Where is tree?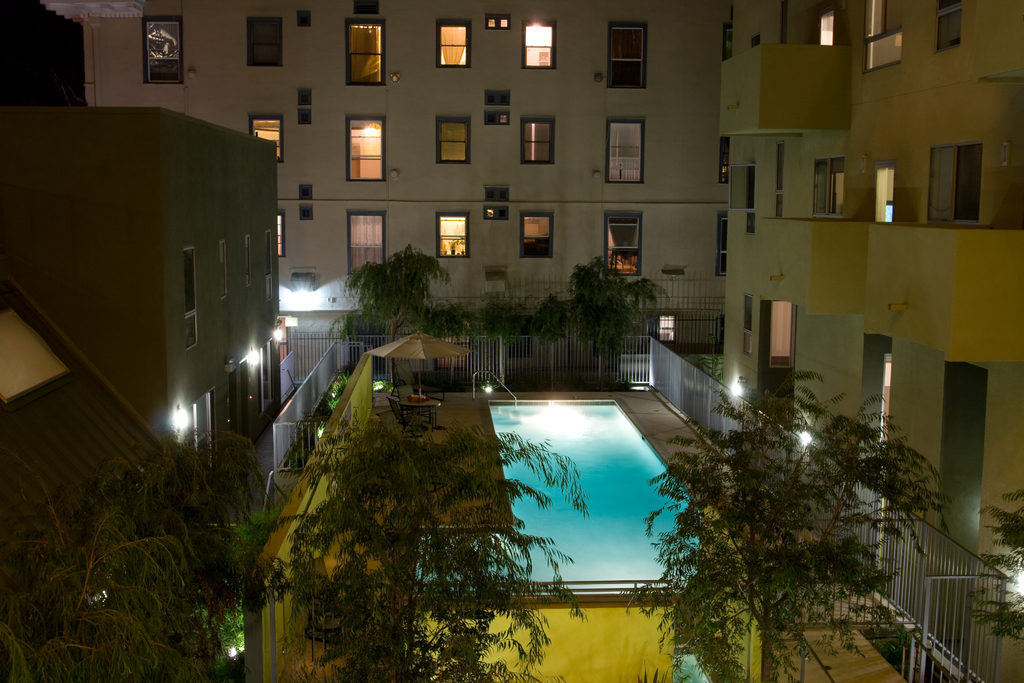
bbox=[696, 337, 739, 383].
